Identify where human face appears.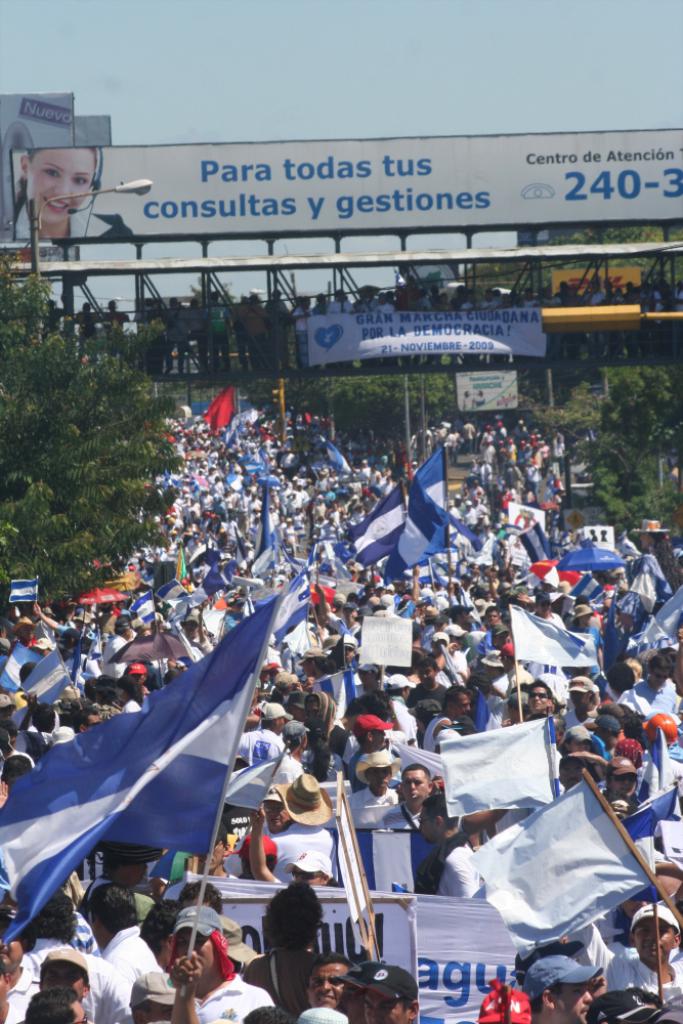
Appears at {"left": 529, "top": 688, "right": 544, "bottom": 709}.
